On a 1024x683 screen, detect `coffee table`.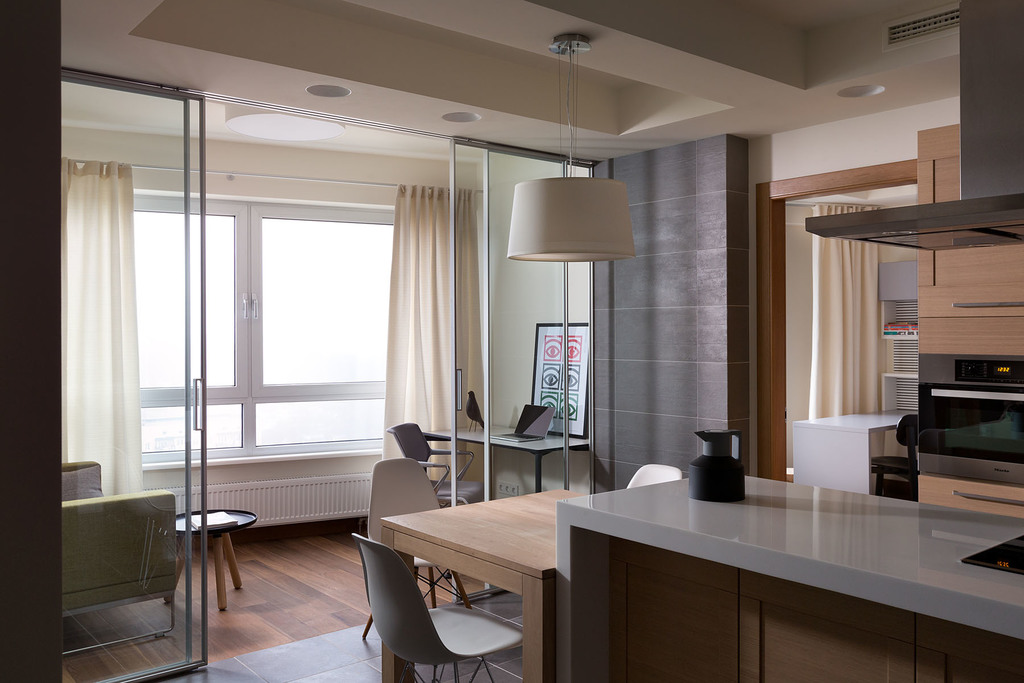
420,422,591,493.
